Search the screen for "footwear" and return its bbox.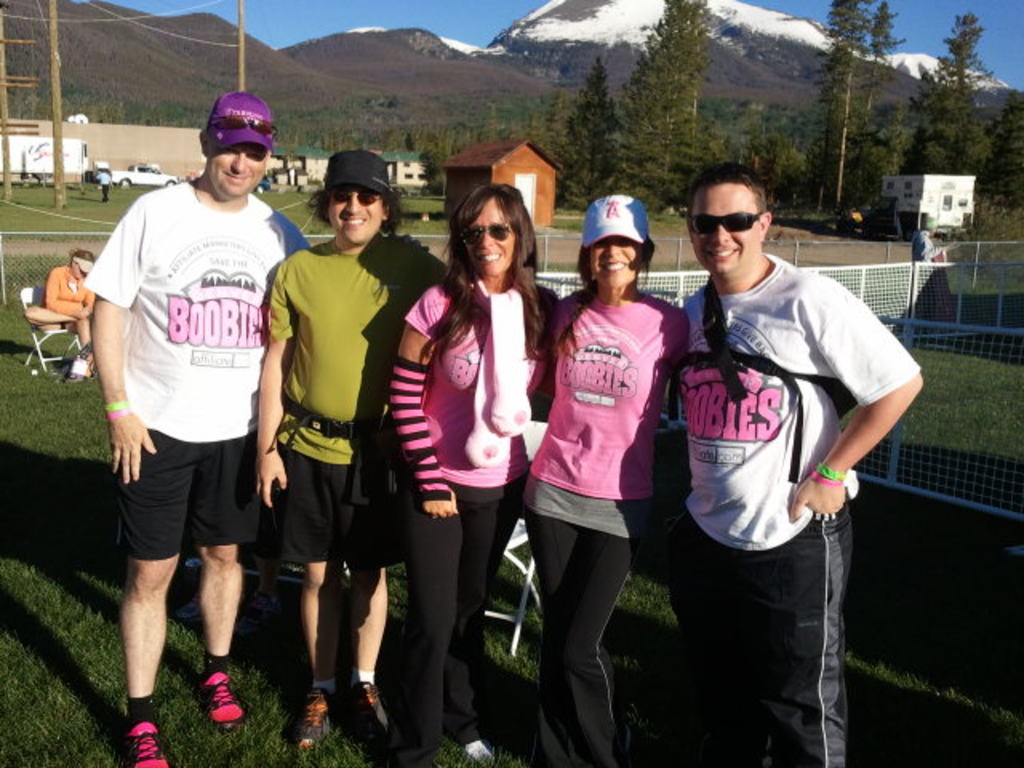
Found: 347/683/379/747.
